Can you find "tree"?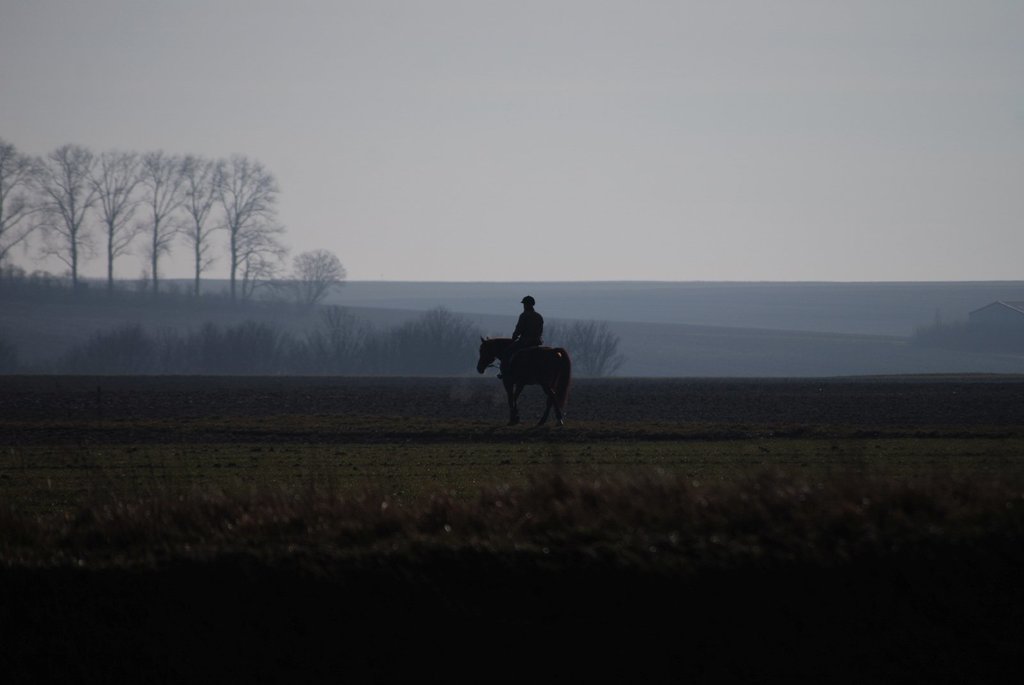
Yes, bounding box: left=0, top=141, right=54, bottom=287.
